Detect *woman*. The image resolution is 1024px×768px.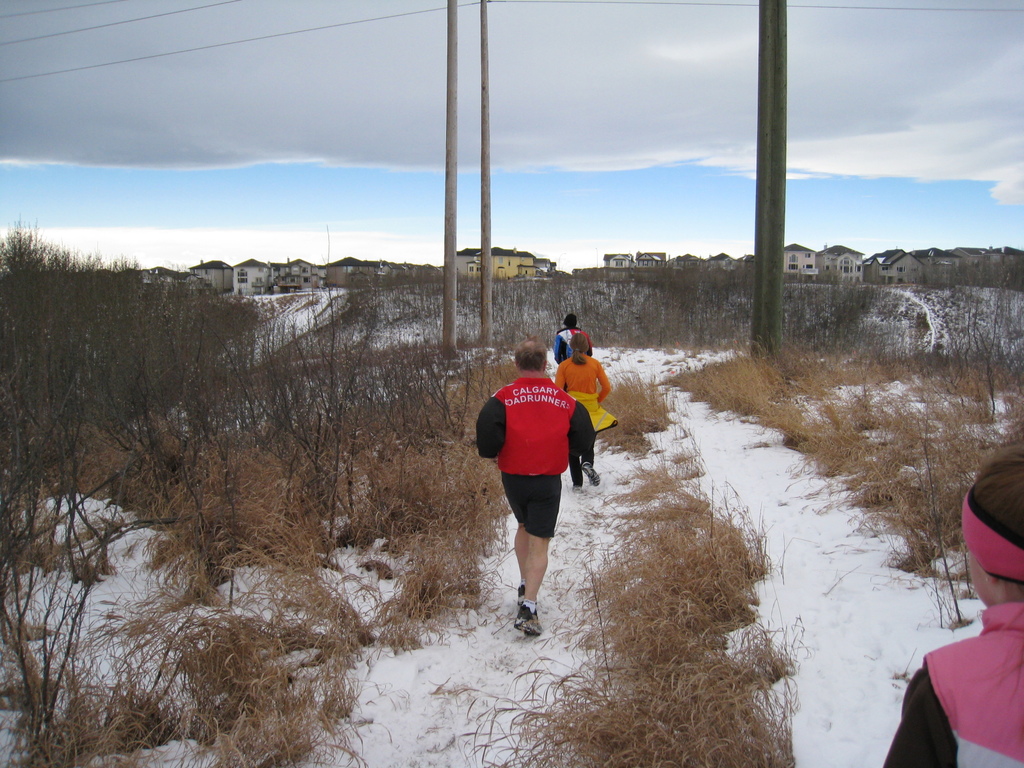
bbox=[553, 332, 617, 495].
